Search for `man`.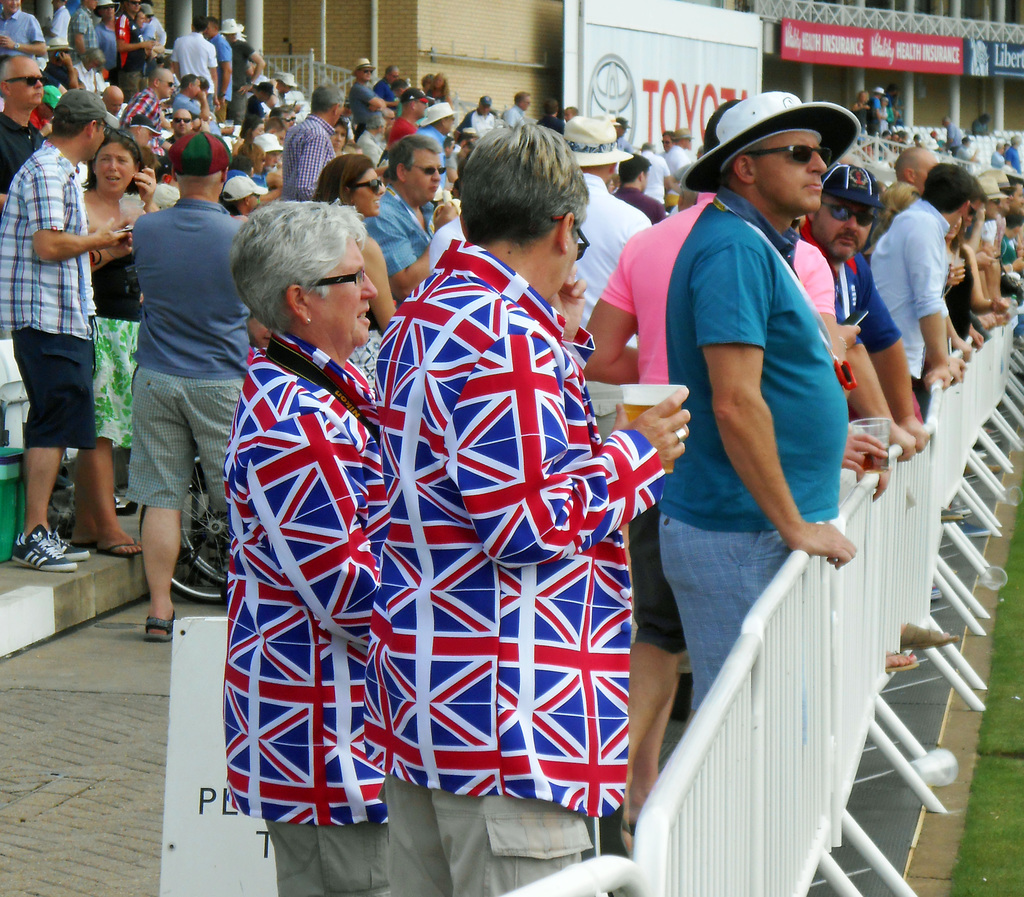
Found at l=161, t=109, r=192, b=145.
